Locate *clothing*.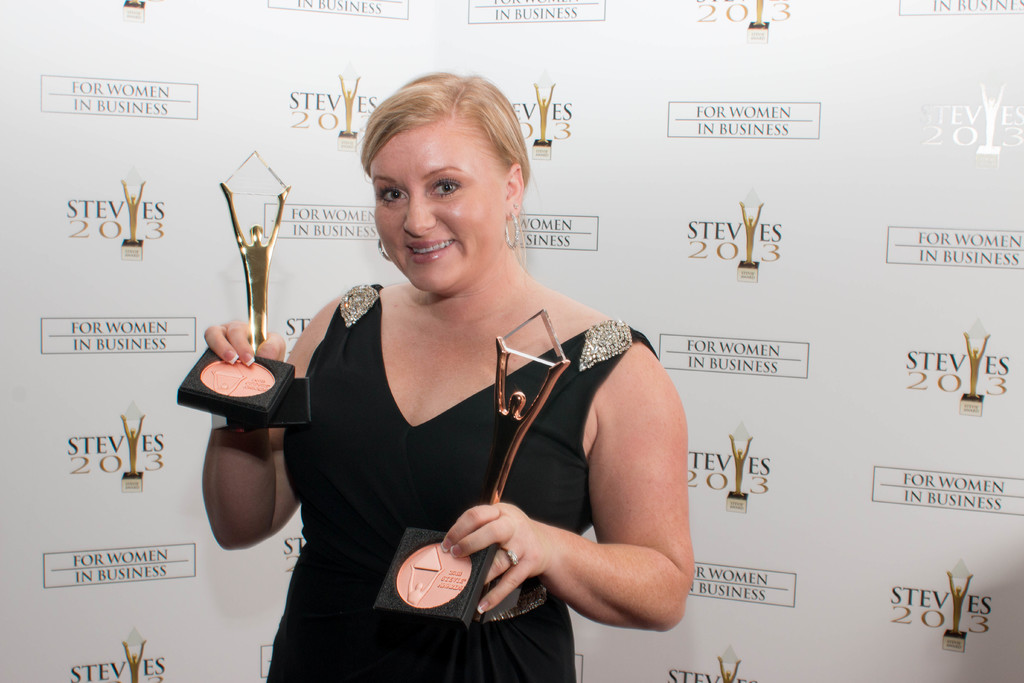
Bounding box: 264 281 662 682.
